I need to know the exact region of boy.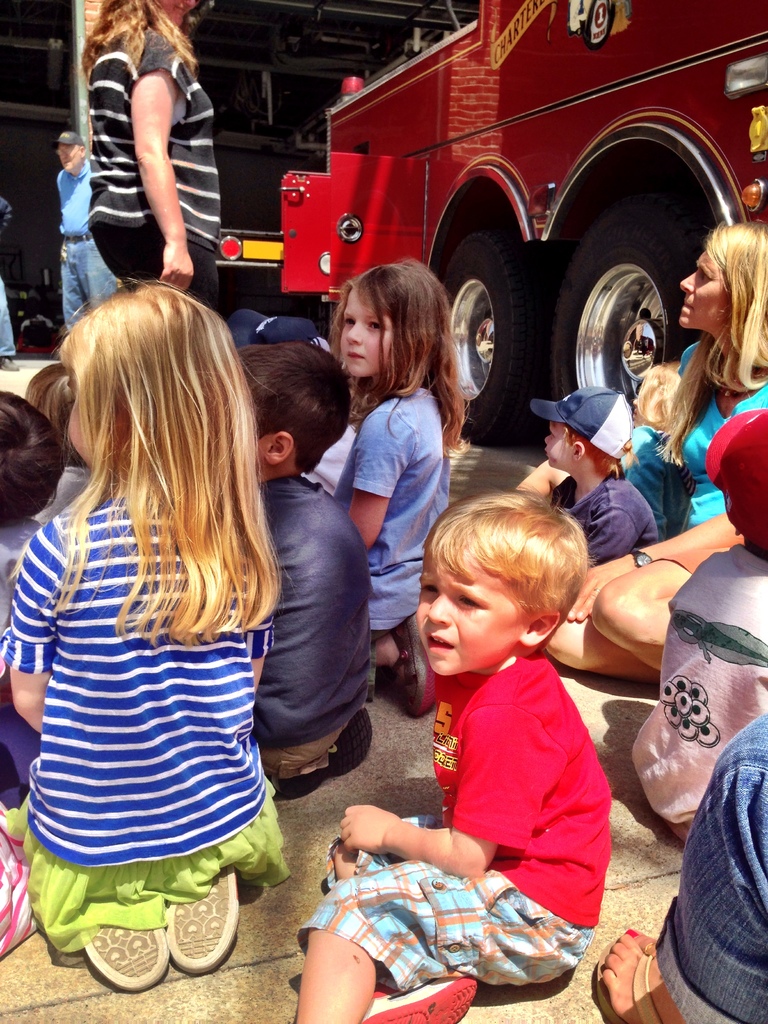
Region: 228/342/378/796.
